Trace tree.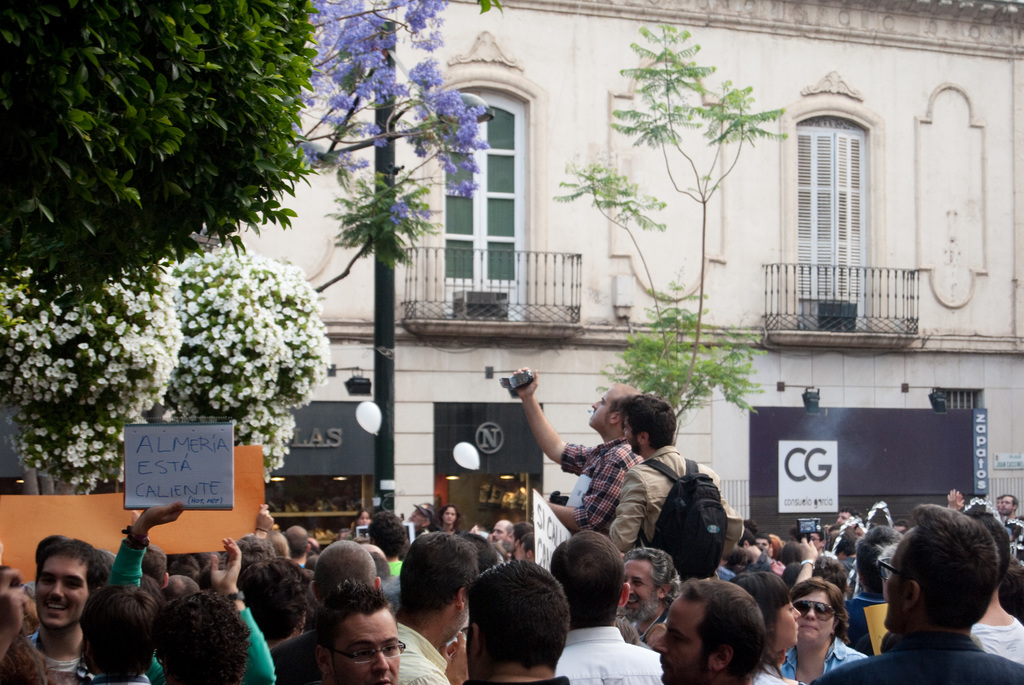
Traced to [289, 1, 511, 296].
